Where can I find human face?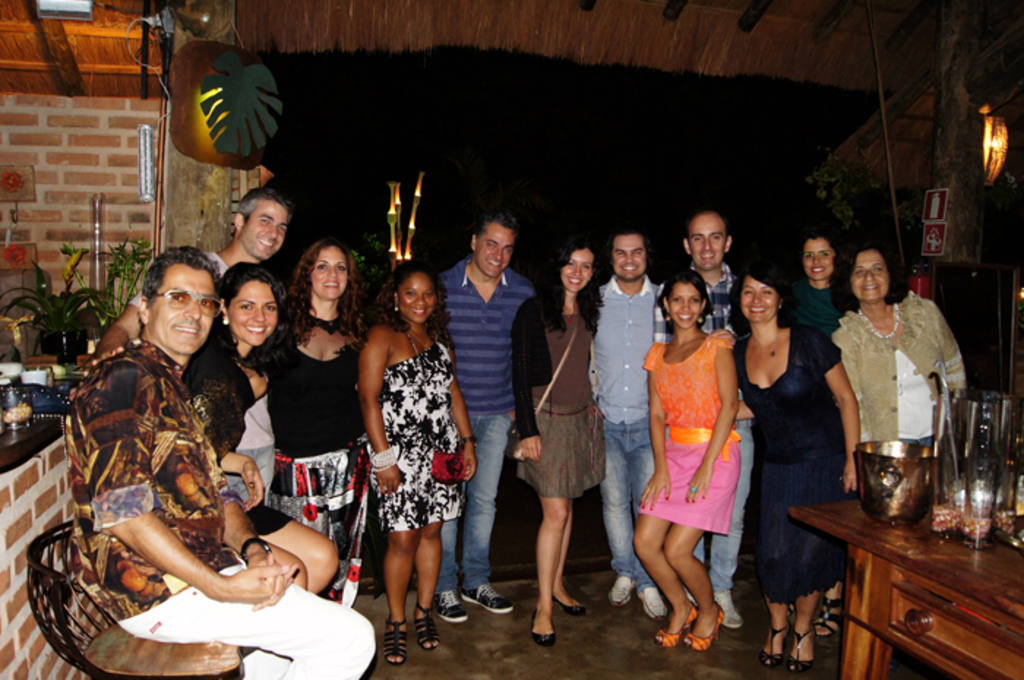
You can find it at box(562, 250, 591, 291).
